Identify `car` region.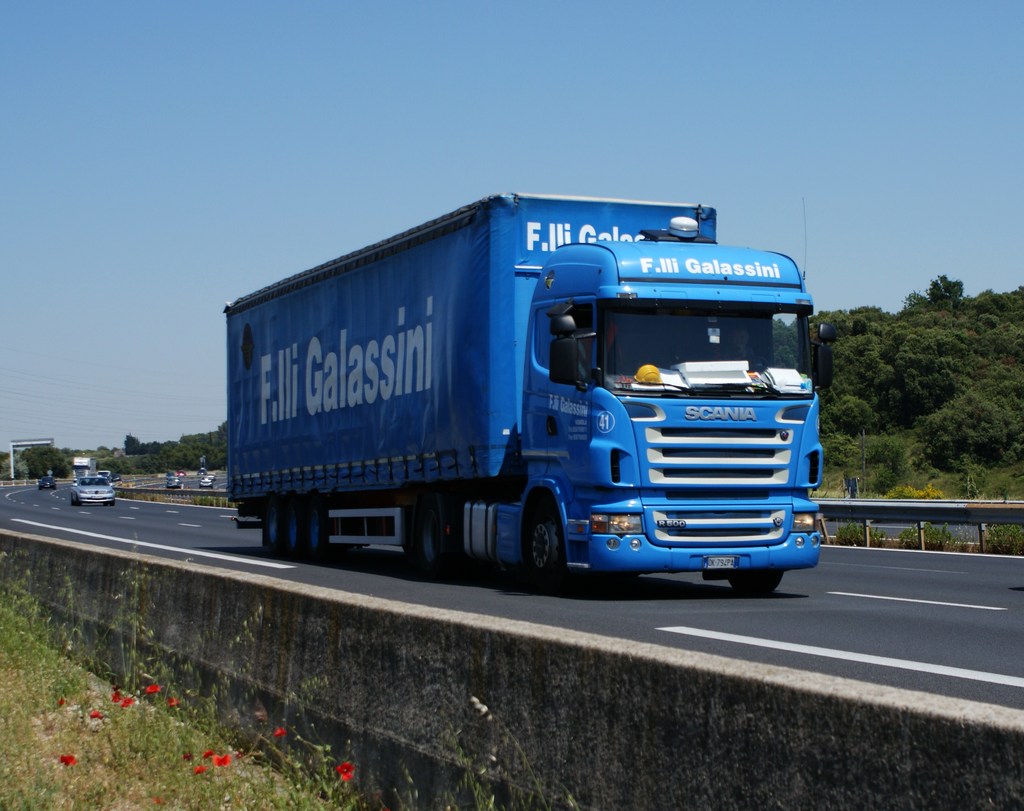
Region: region(38, 476, 53, 488).
